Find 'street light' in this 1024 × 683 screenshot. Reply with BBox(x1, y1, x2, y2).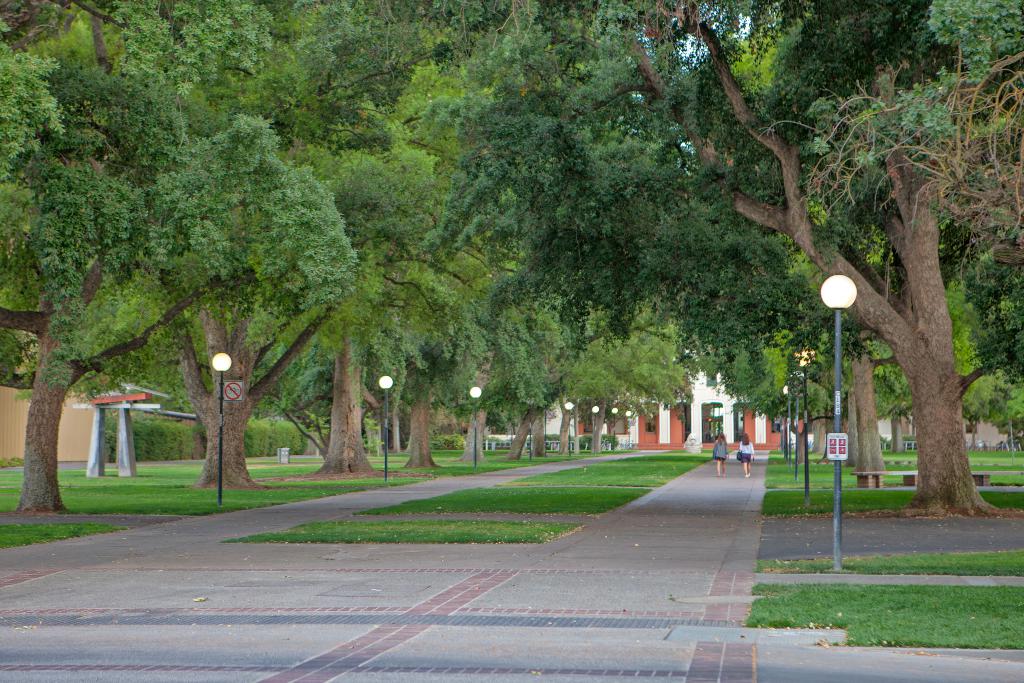
BBox(210, 347, 236, 514).
